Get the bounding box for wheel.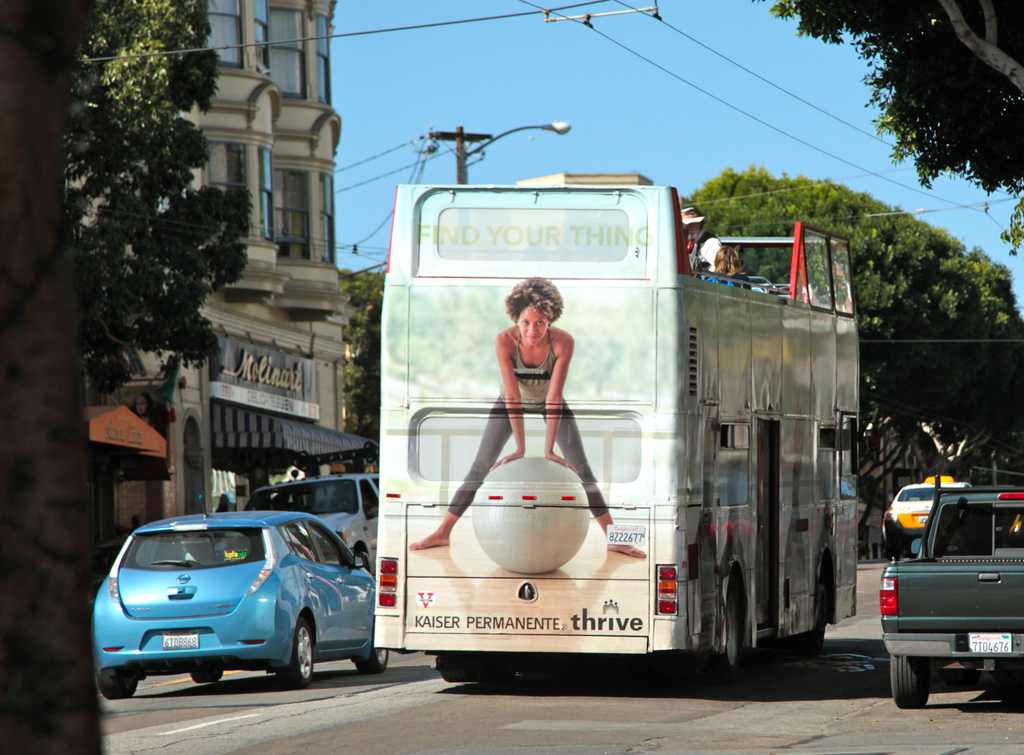
x1=888 y1=647 x2=929 y2=706.
